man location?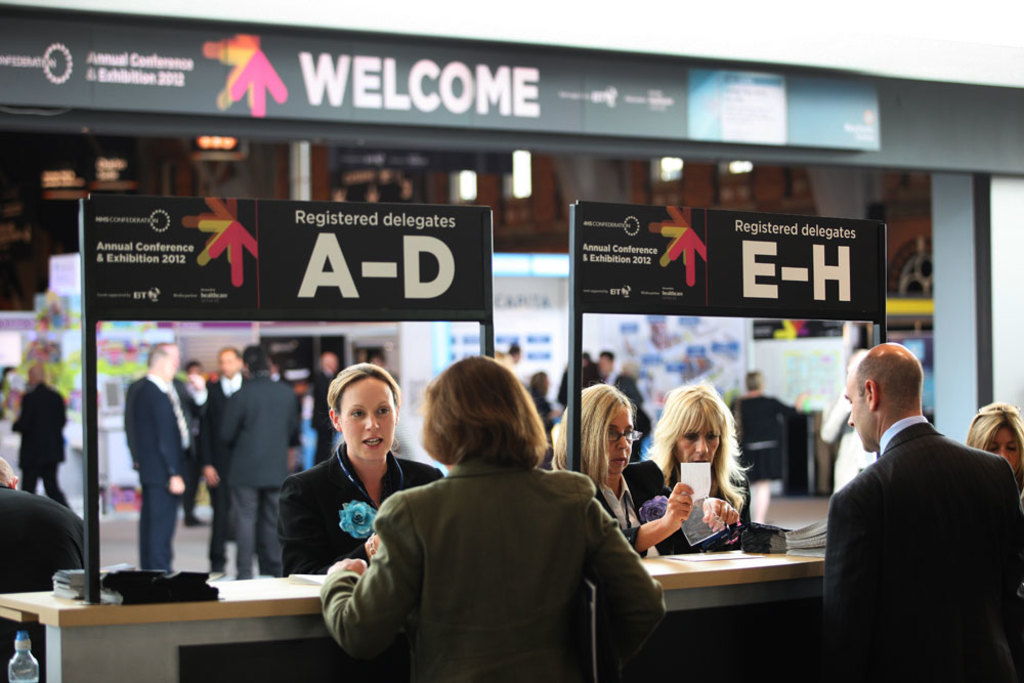
select_region(310, 350, 335, 470)
